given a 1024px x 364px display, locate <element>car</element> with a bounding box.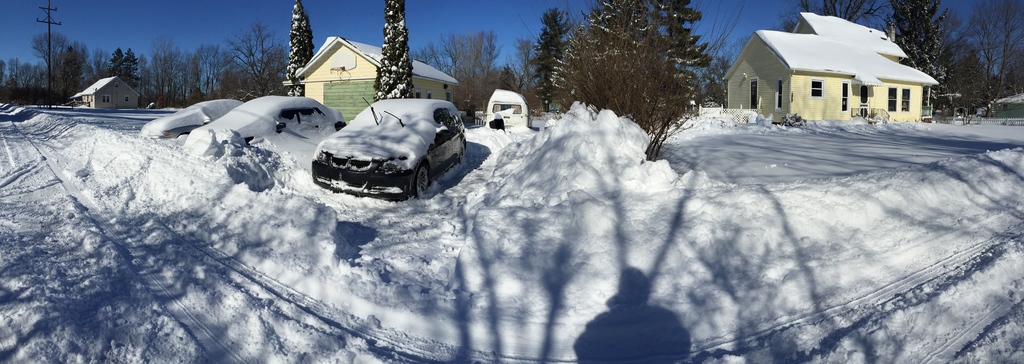
Located: [x1=189, y1=97, x2=345, y2=159].
